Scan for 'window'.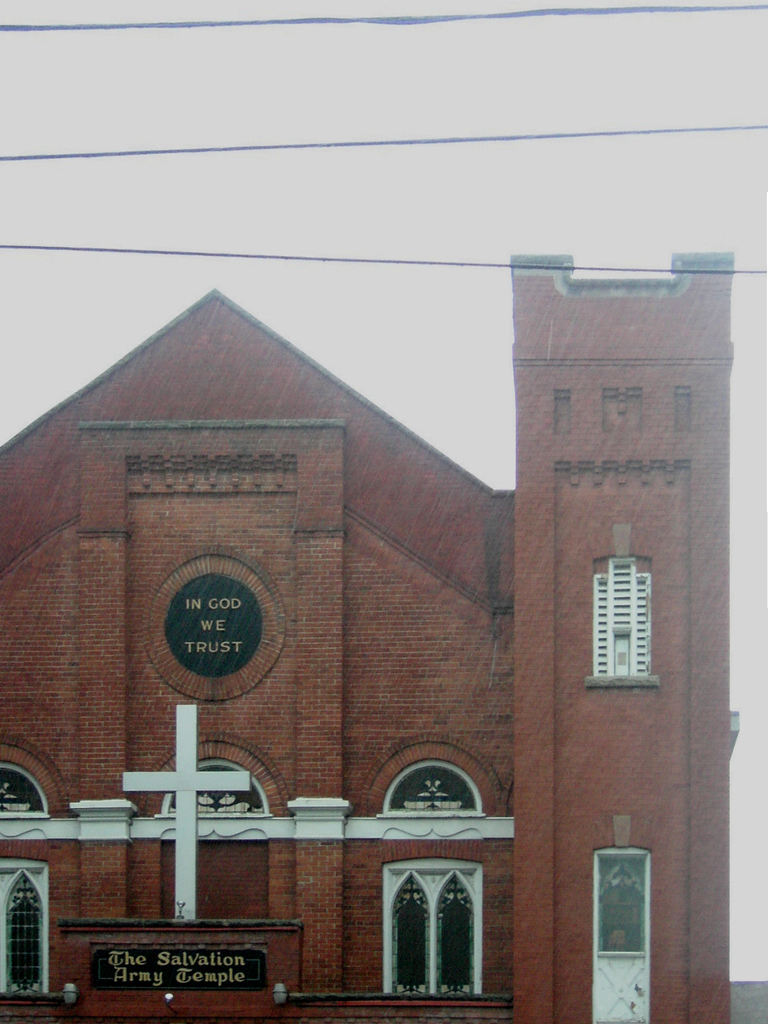
Scan result: 6 872 44 989.
